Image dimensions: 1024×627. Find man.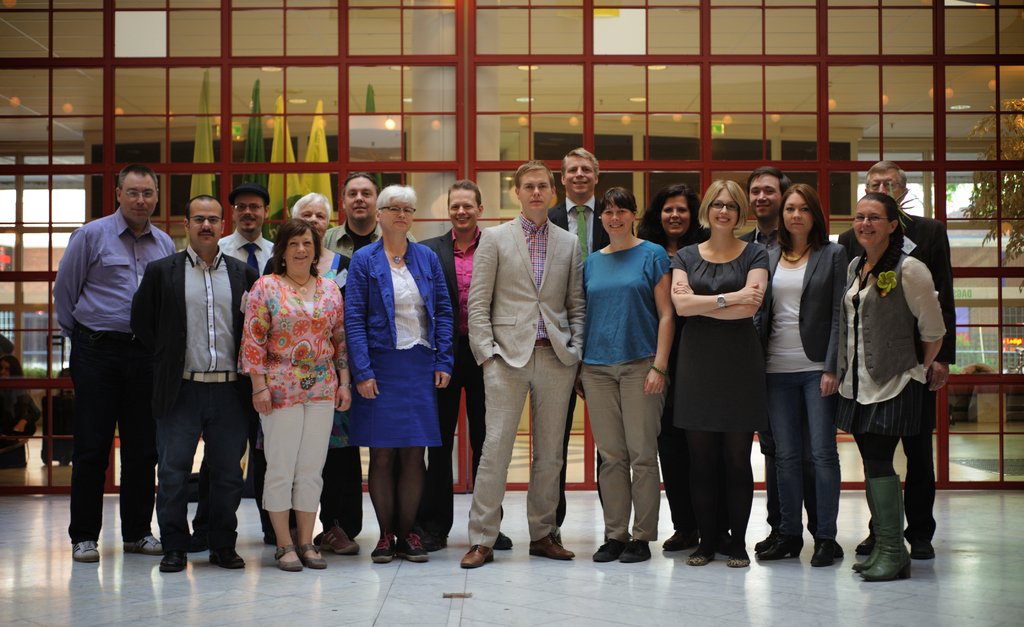
836/164/958/555.
